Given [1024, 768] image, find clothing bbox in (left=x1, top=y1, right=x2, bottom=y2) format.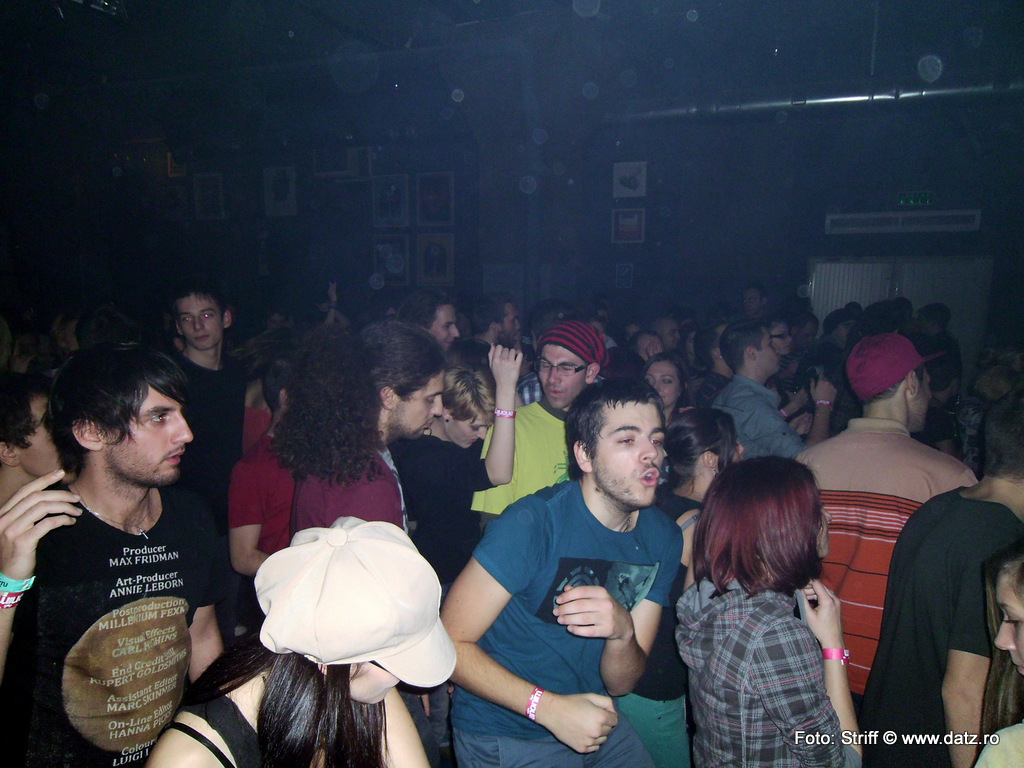
(left=16, top=437, right=234, bottom=759).
